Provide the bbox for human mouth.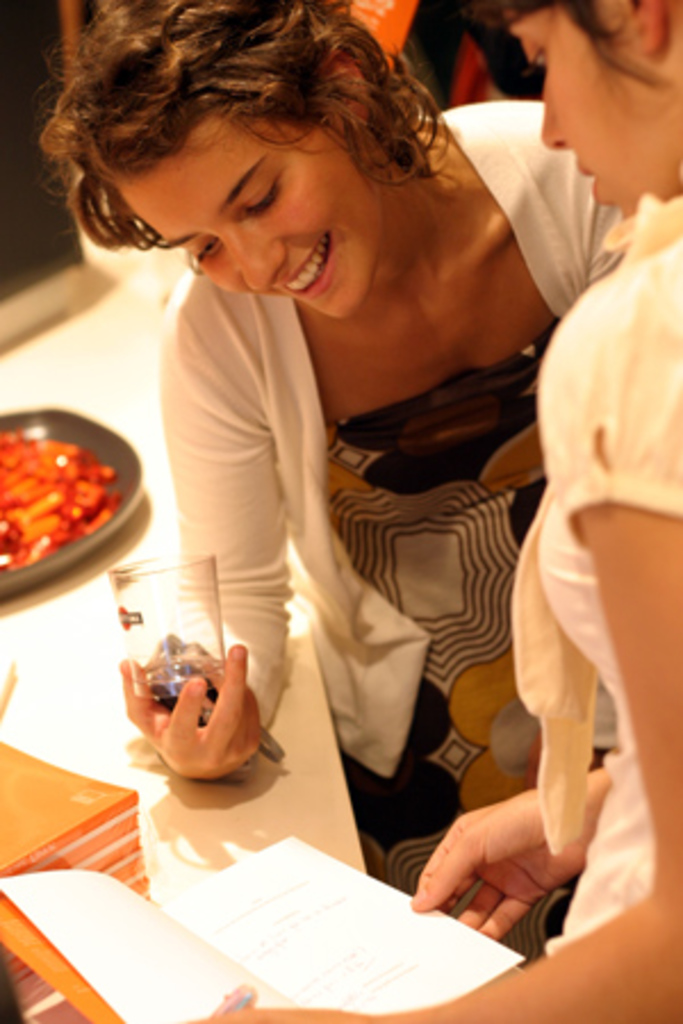
pyautogui.locateOnScreen(576, 162, 599, 200).
